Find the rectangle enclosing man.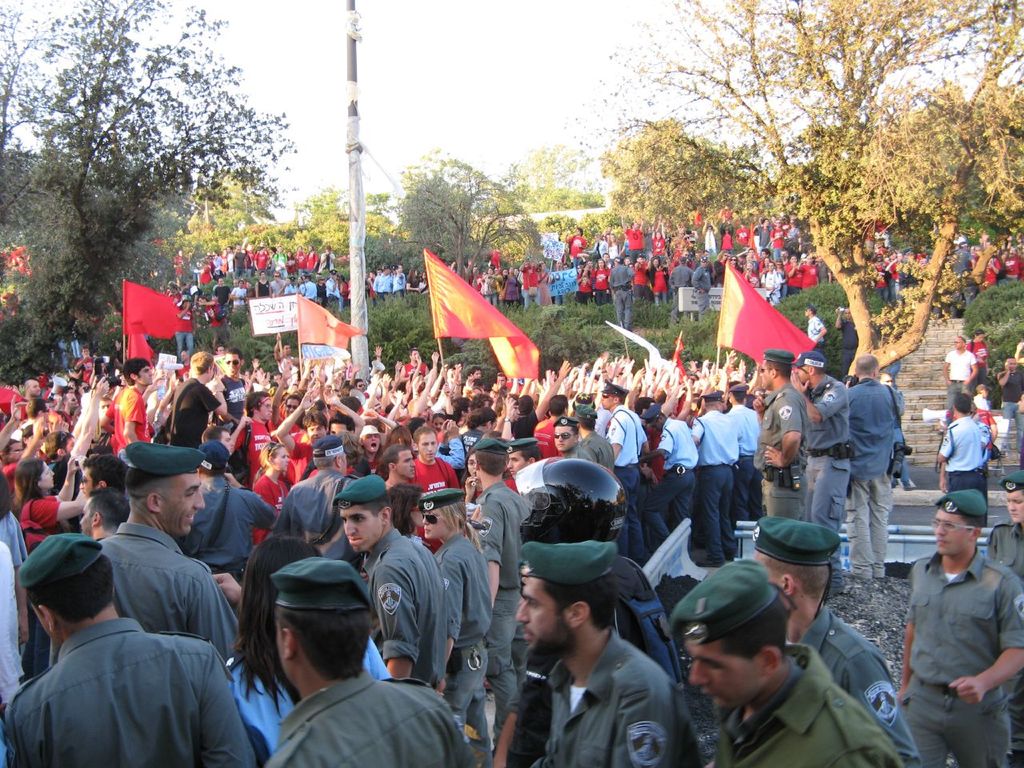
<region>458, 365, 486, 395</region>.
